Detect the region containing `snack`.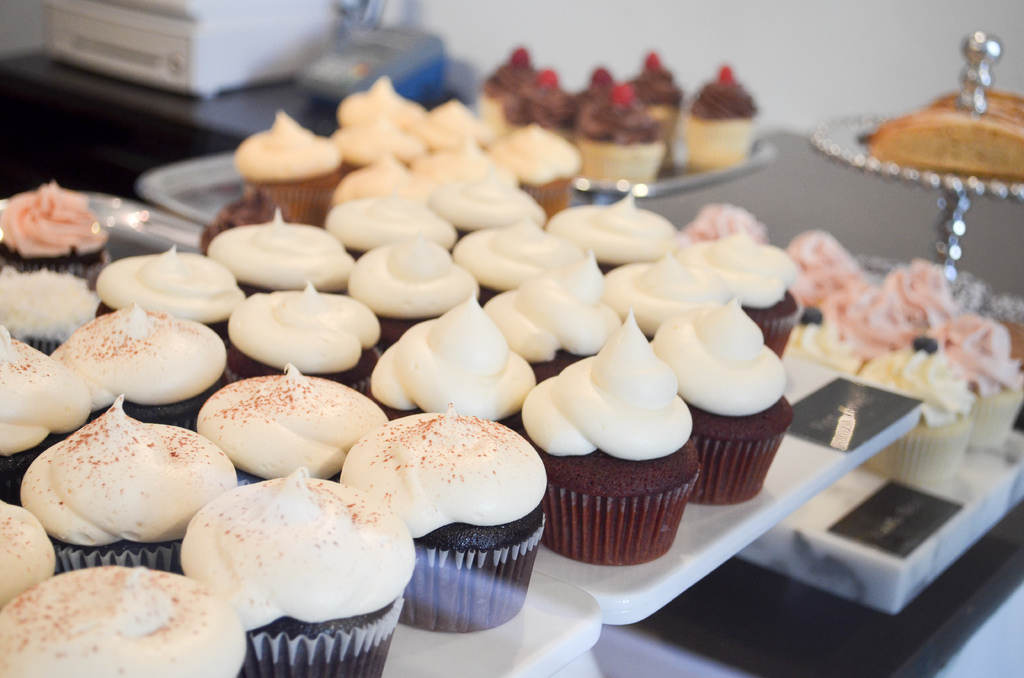
rect(599, 256, 712, 344).
